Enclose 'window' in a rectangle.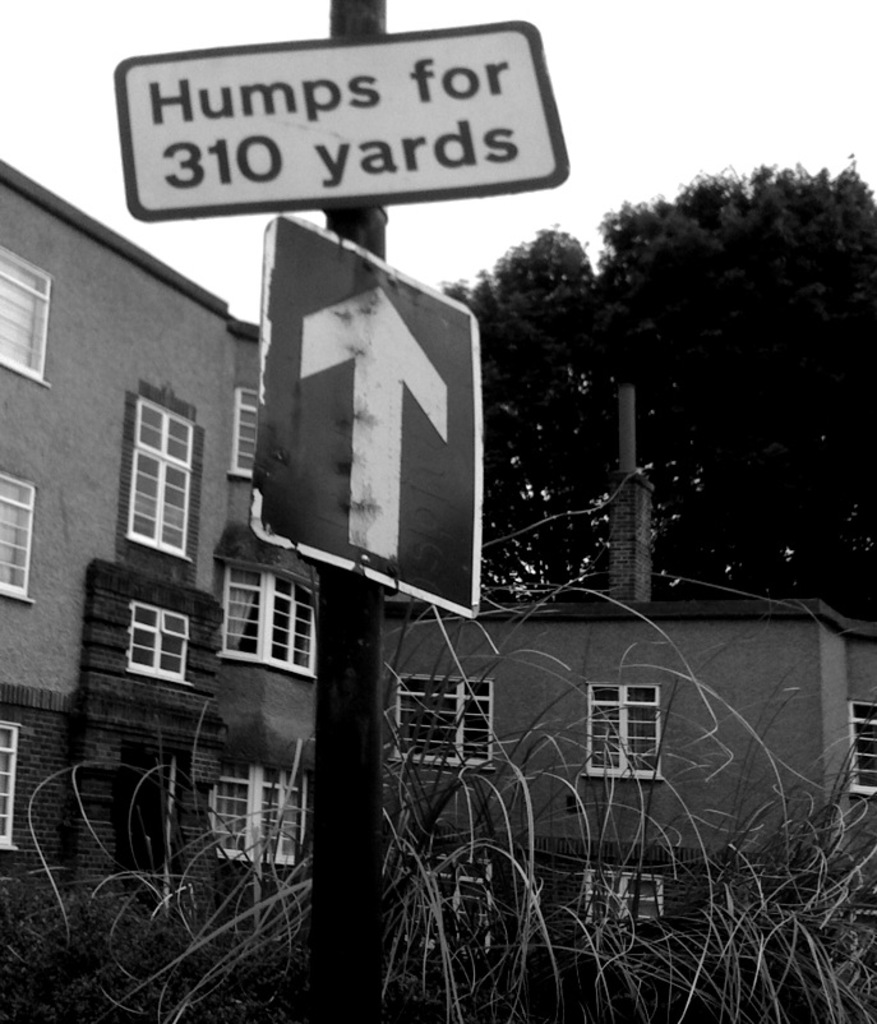
detection(197, 752, 300, 871).
